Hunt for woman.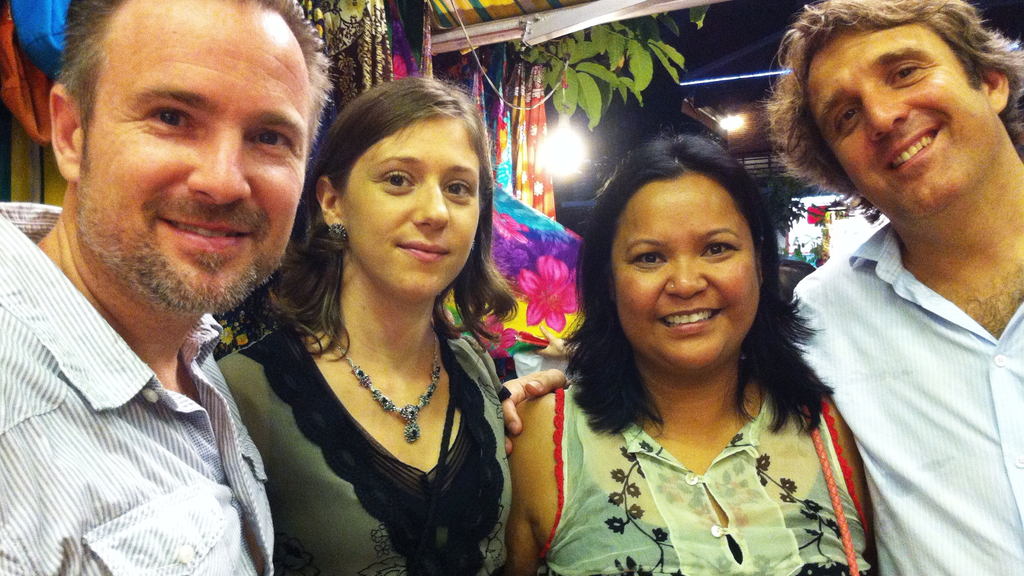
Hunted down at BBox(218, 73, 516, 575).
